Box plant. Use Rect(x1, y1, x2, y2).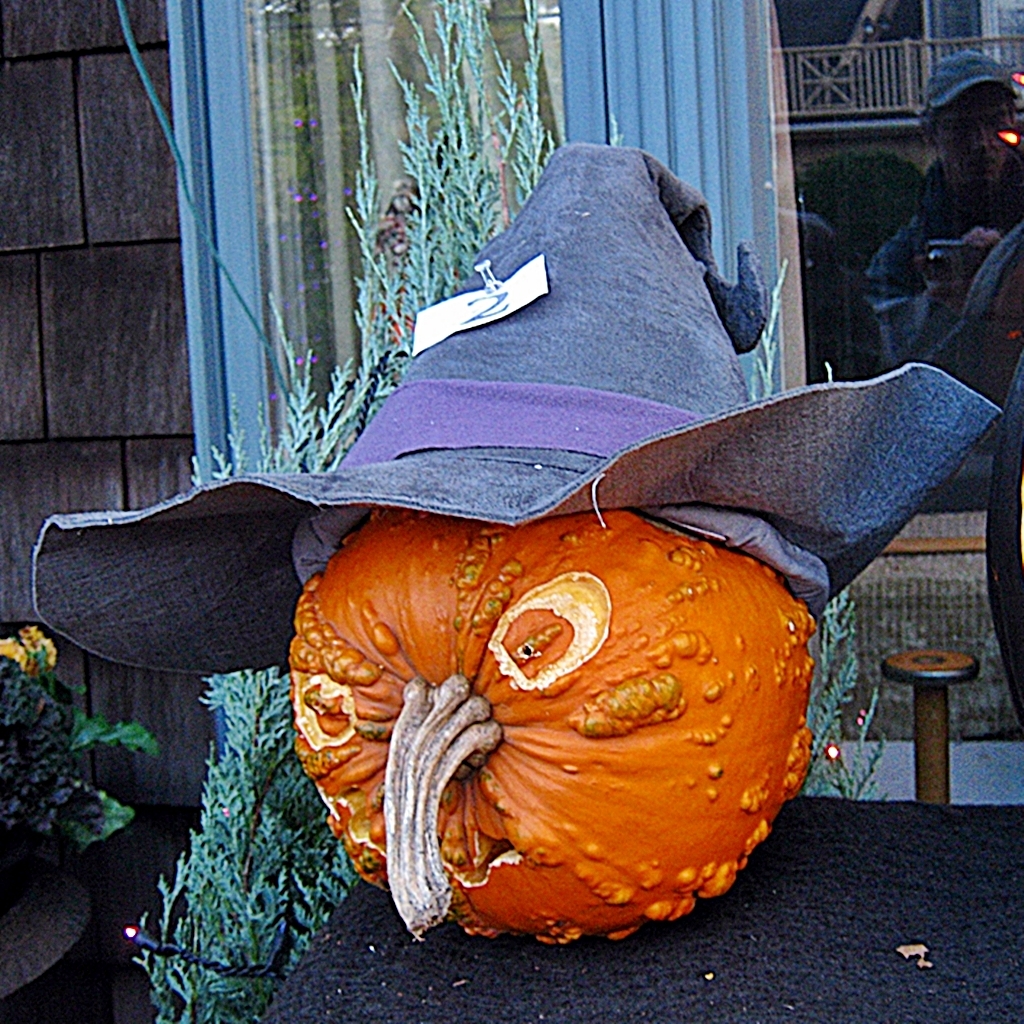
Rect(88, 0, 574, 1023).
